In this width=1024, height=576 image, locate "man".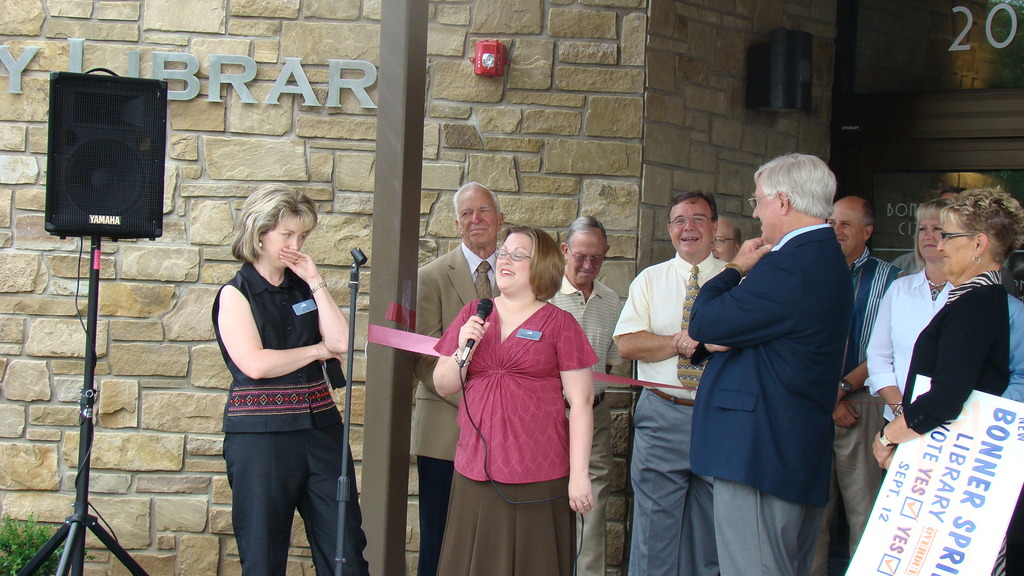
Bounding box: detection(892, 188, 964, 273).
